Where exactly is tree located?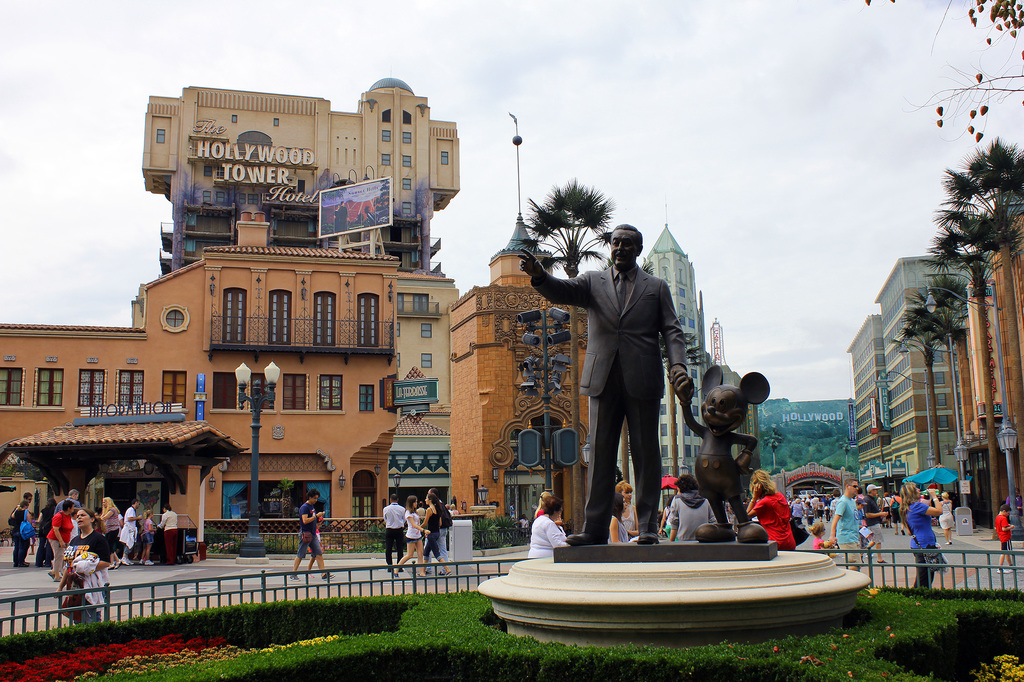
Its bounding box is (left=895, top=300, right=945, bottom=466).
